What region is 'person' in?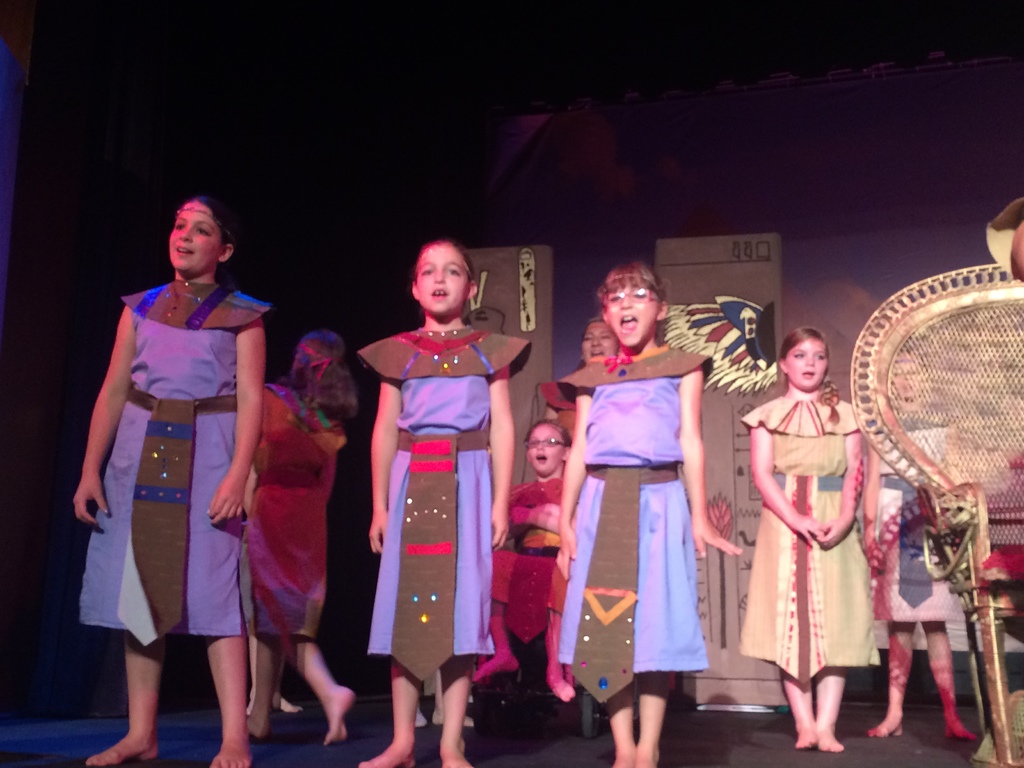
[241,331,355,746].
